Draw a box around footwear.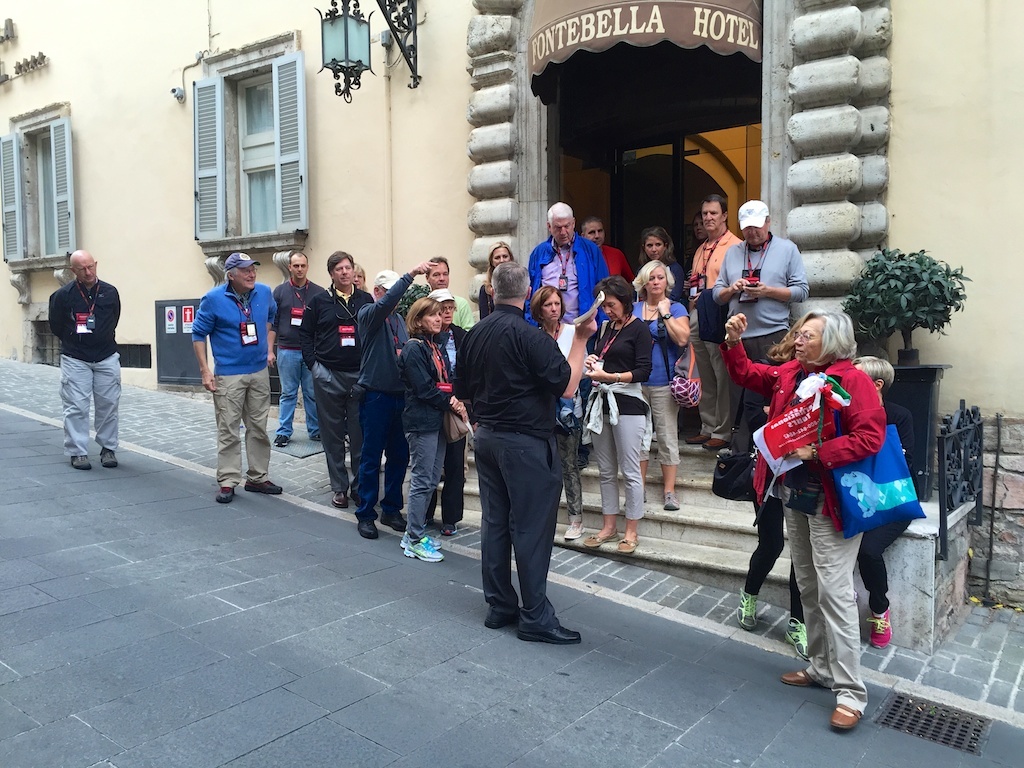
crop(484, 603, 518, 626).
